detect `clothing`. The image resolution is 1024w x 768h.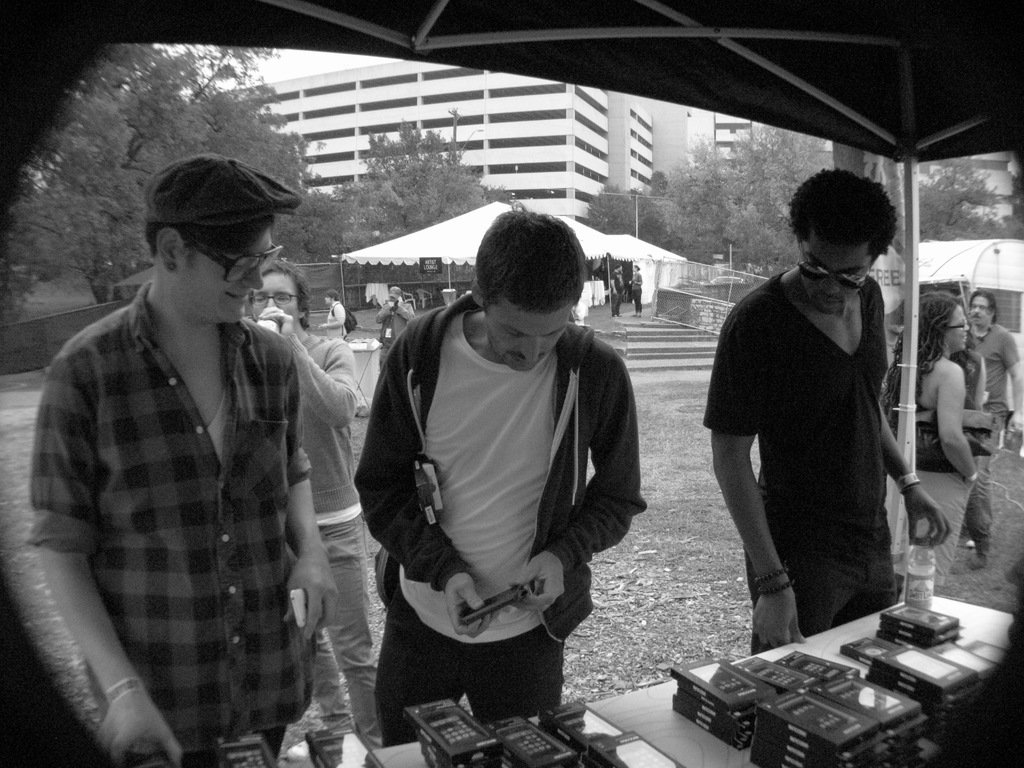
left=909, top=370, right=968, bottom=598.
